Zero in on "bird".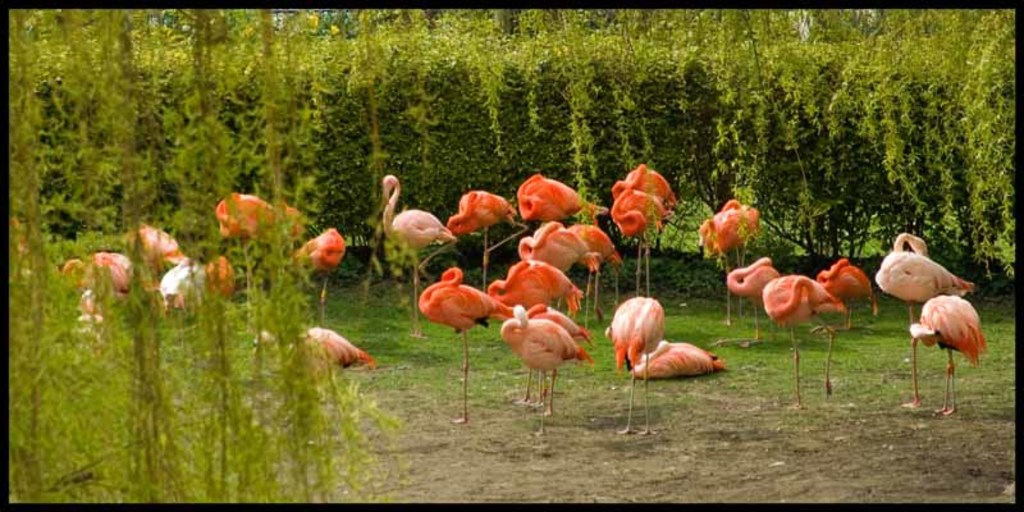
Zeroed in: <region>489, 252, 582, 328</region>.
